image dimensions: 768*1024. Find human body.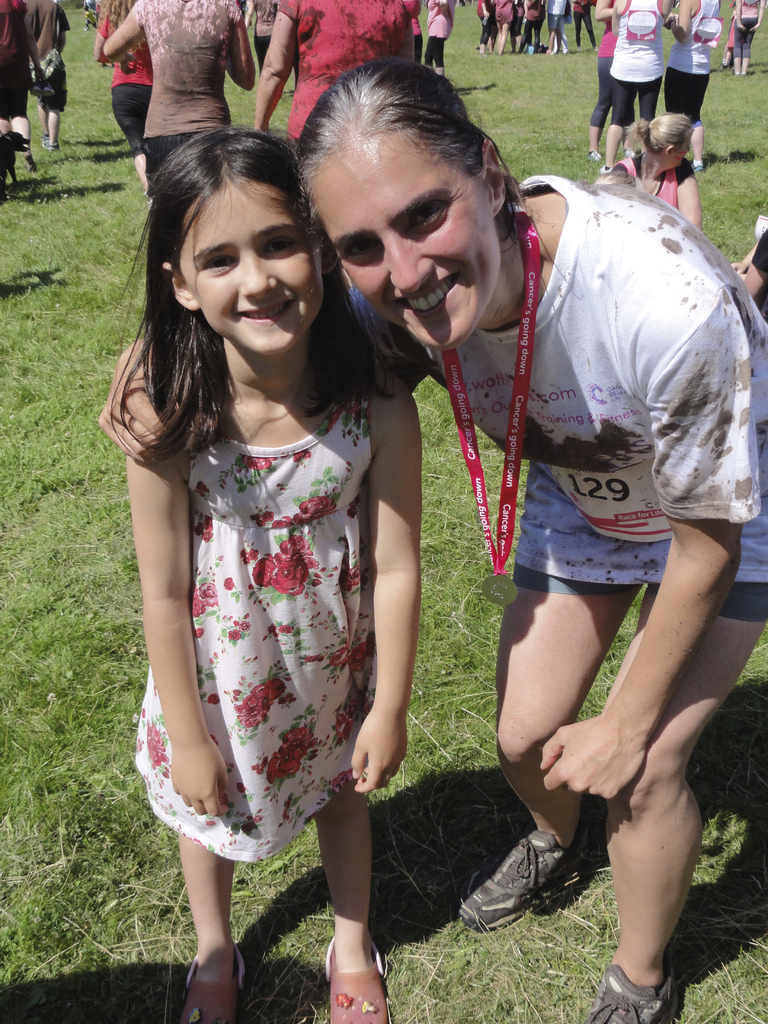
crop(0, 0, 45, 175).
